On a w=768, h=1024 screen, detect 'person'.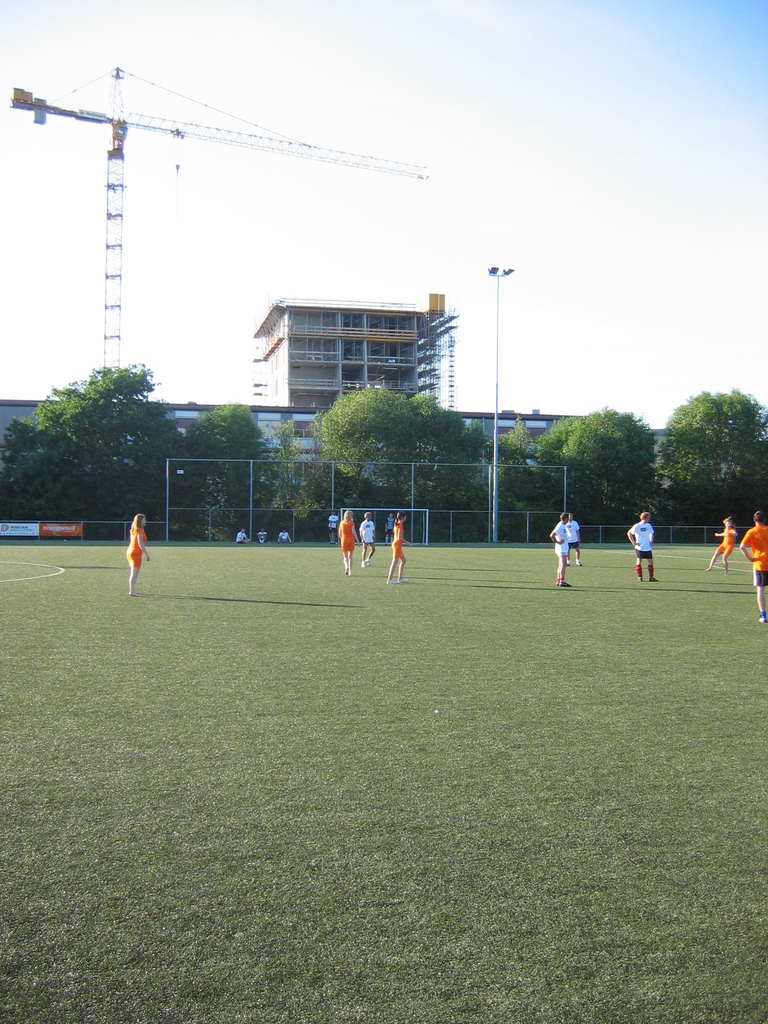
Rect(564, 513, 578, 568).
